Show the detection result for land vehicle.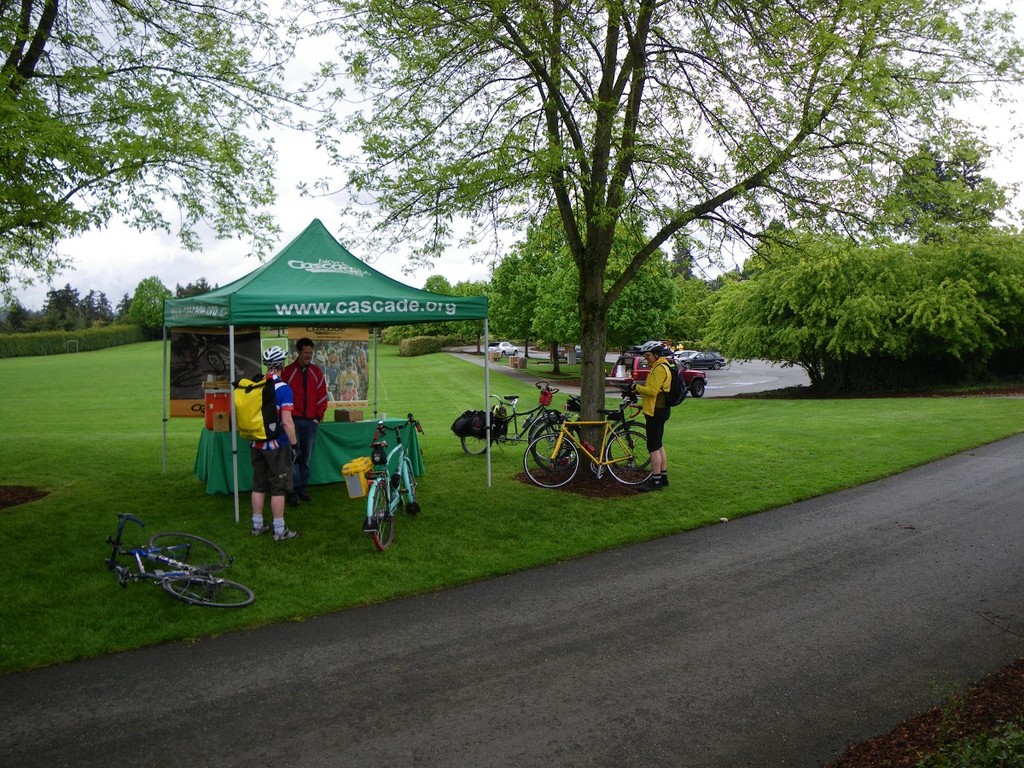
[x1=679, y1=351, x2=726, y2=368].
